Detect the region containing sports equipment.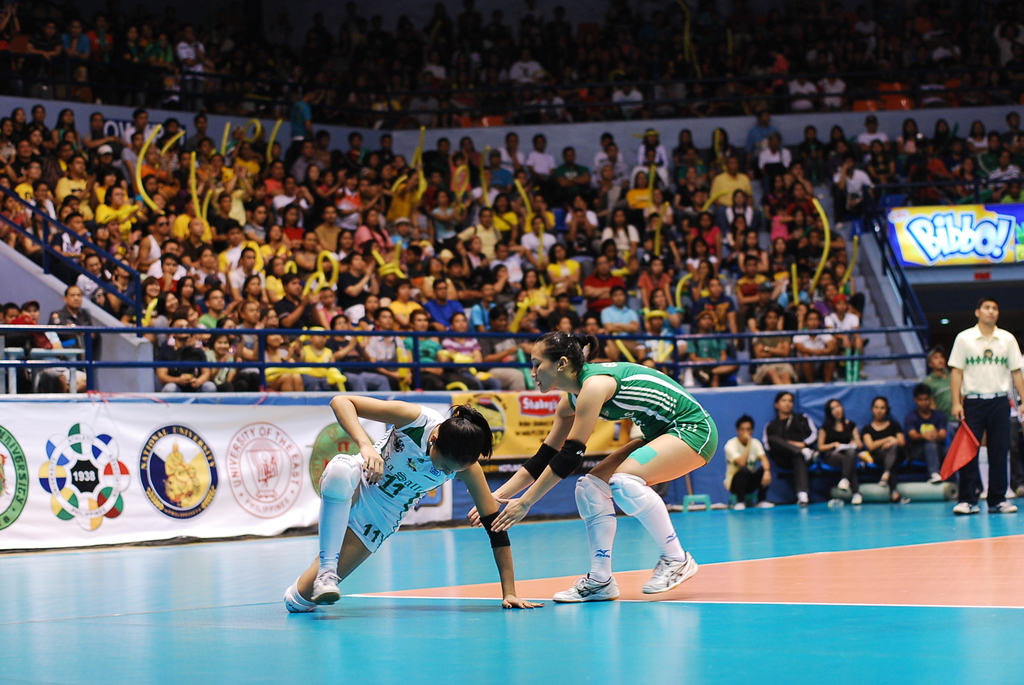
(280,581,316,612).
